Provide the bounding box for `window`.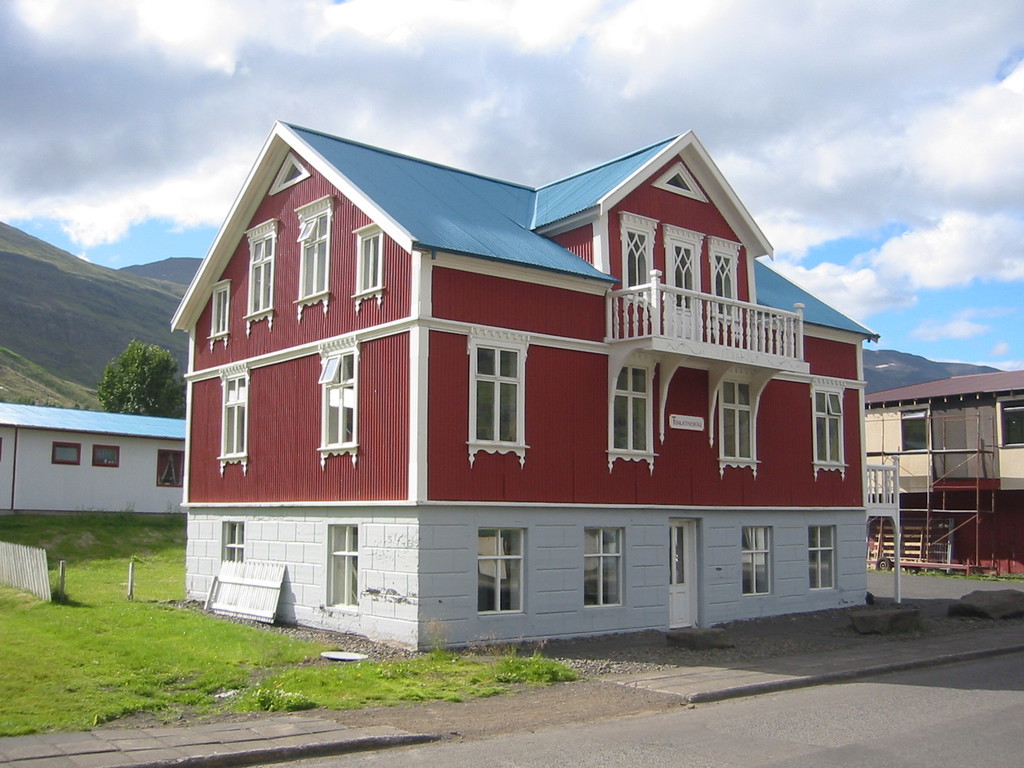
bbox=(809, 378, 850, 484).
